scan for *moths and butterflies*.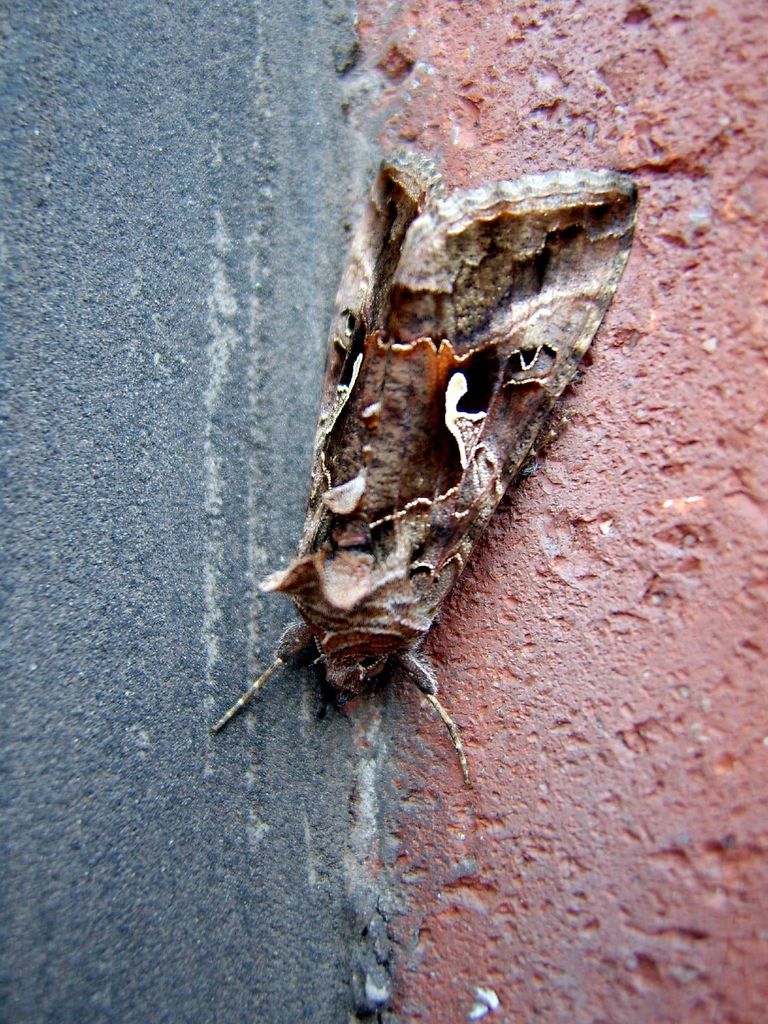
Scan result: region(207, 162, 639, 787).
